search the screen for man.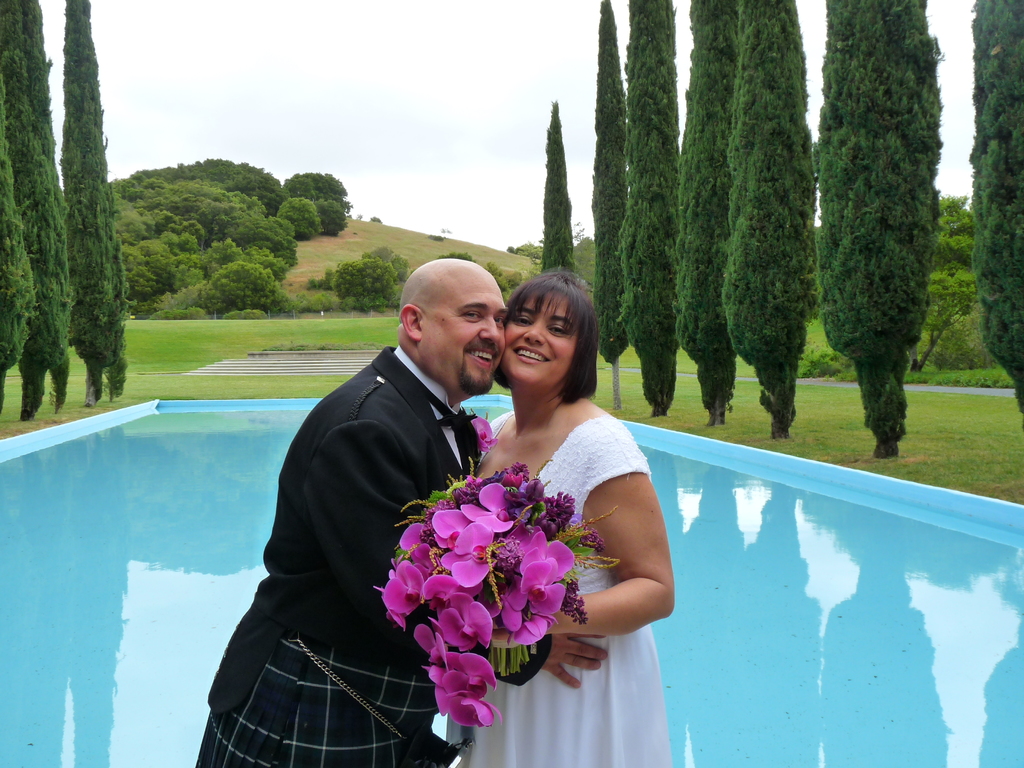
Found at {"x1": 193, "y1": 260, "x2": 605, "y2": 763}.
